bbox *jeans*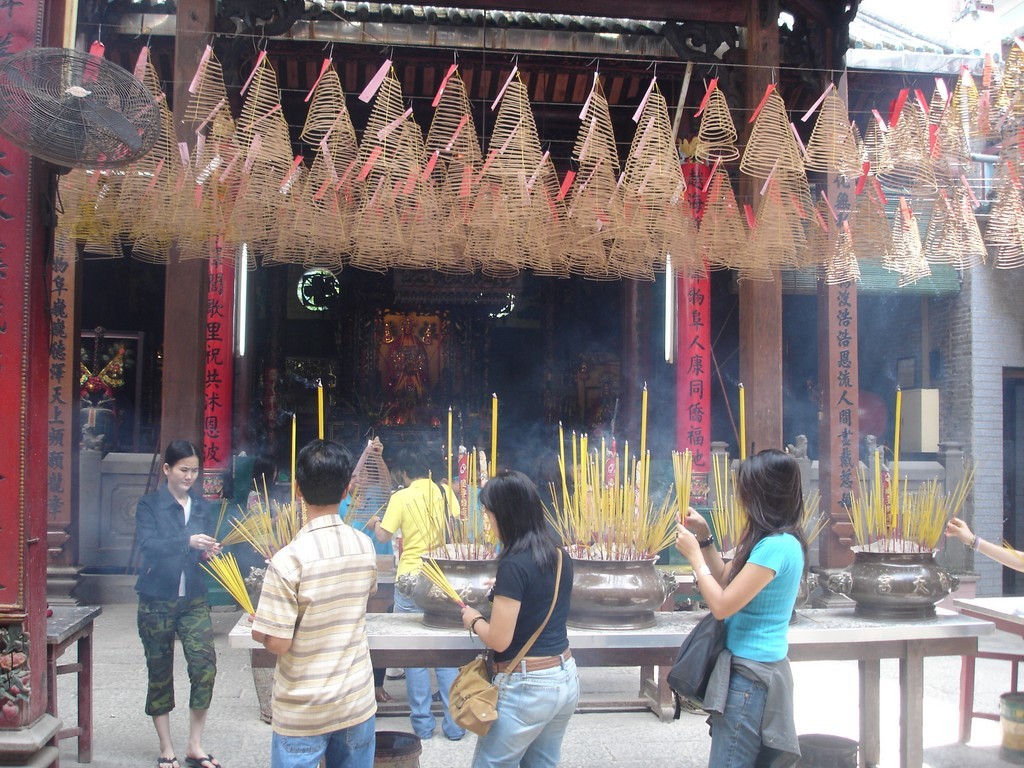
[711,671,768,762]
